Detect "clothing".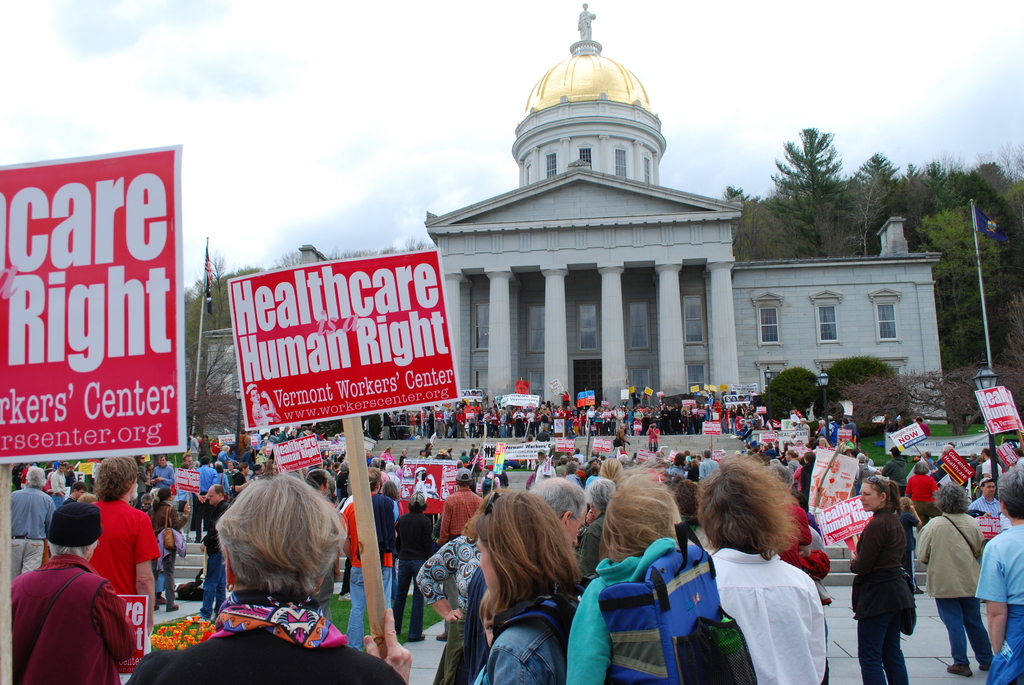
Detected at <region>65, 470, 82, 492</region>.
